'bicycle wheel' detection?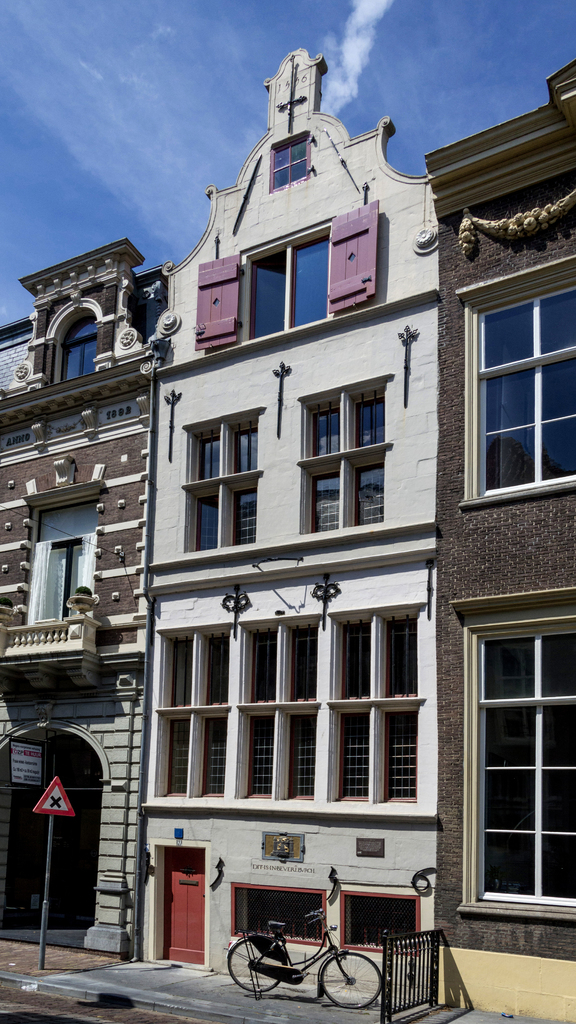
bbox(226, 936, 280, 998)
